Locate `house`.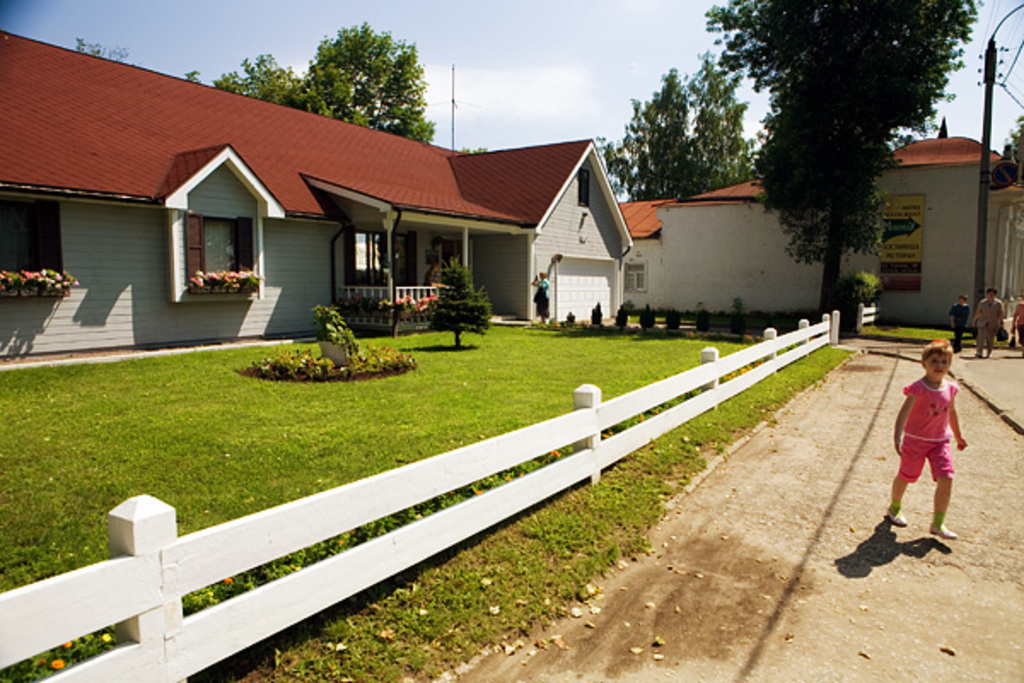
Bounding box: <bbox>55, 53, 679, 357</bbox>.
